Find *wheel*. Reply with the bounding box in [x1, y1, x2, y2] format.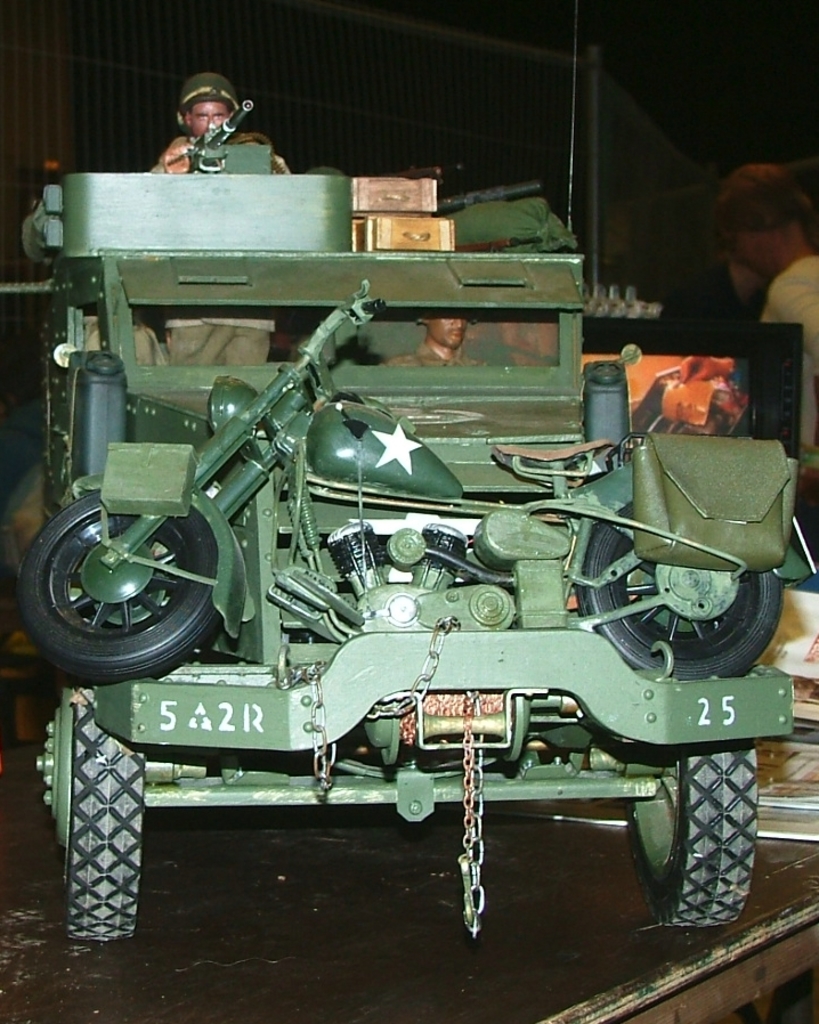
[13, 487, 232, 686].
